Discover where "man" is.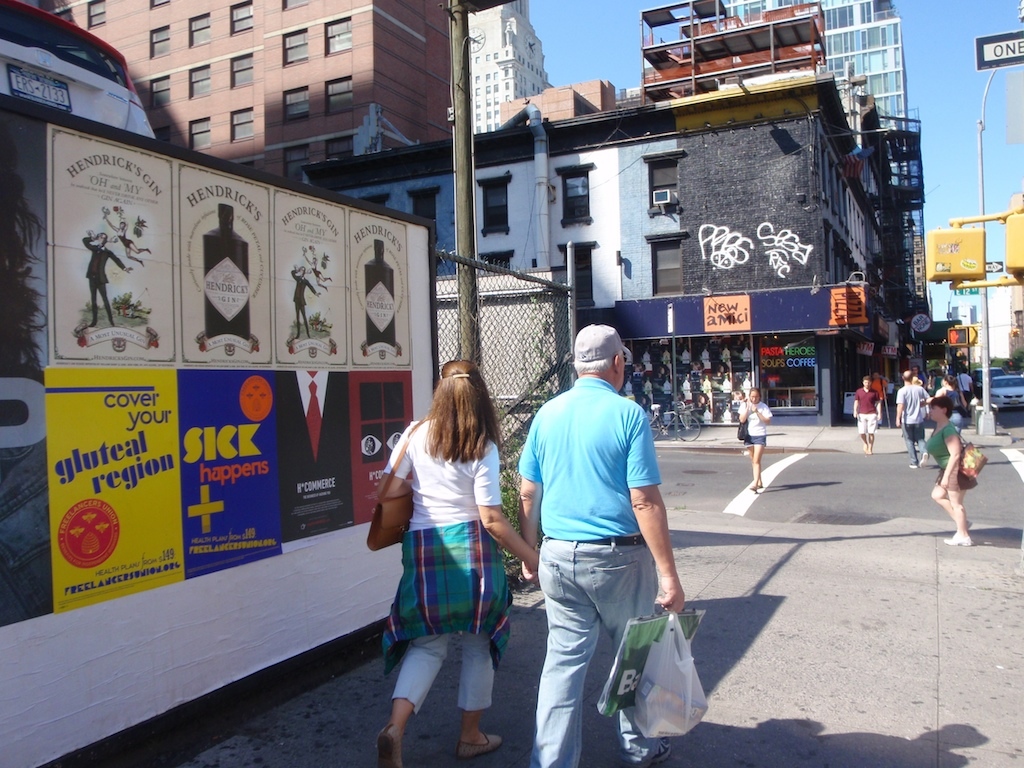
Discovered at <box>78,228,136,328</box>.
